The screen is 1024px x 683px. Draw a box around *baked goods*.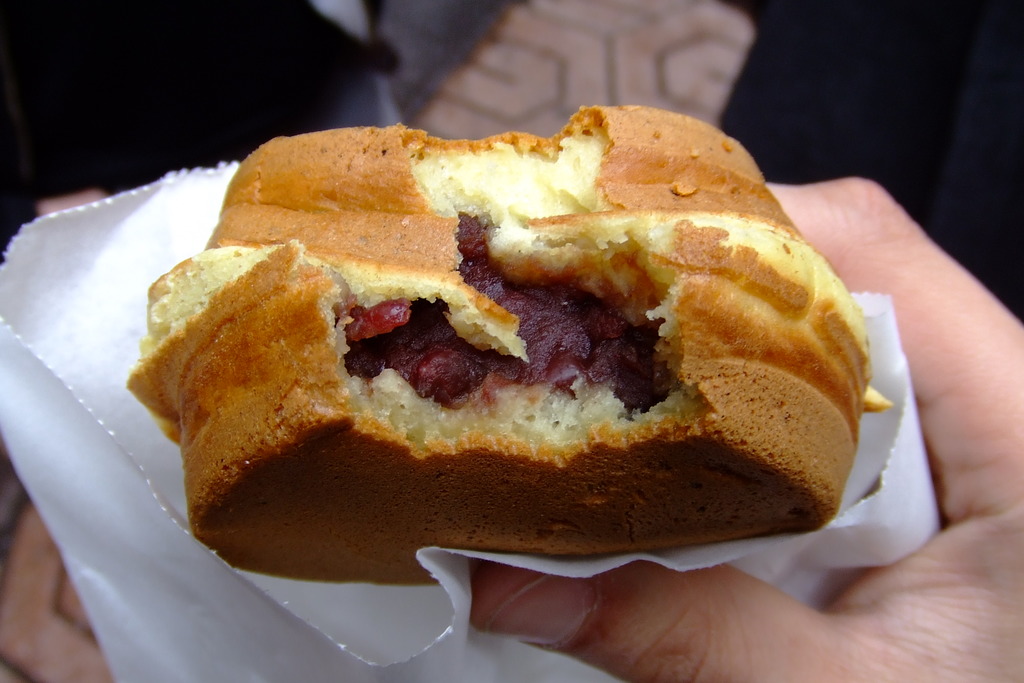
detection(128, 112, 892, 582).
